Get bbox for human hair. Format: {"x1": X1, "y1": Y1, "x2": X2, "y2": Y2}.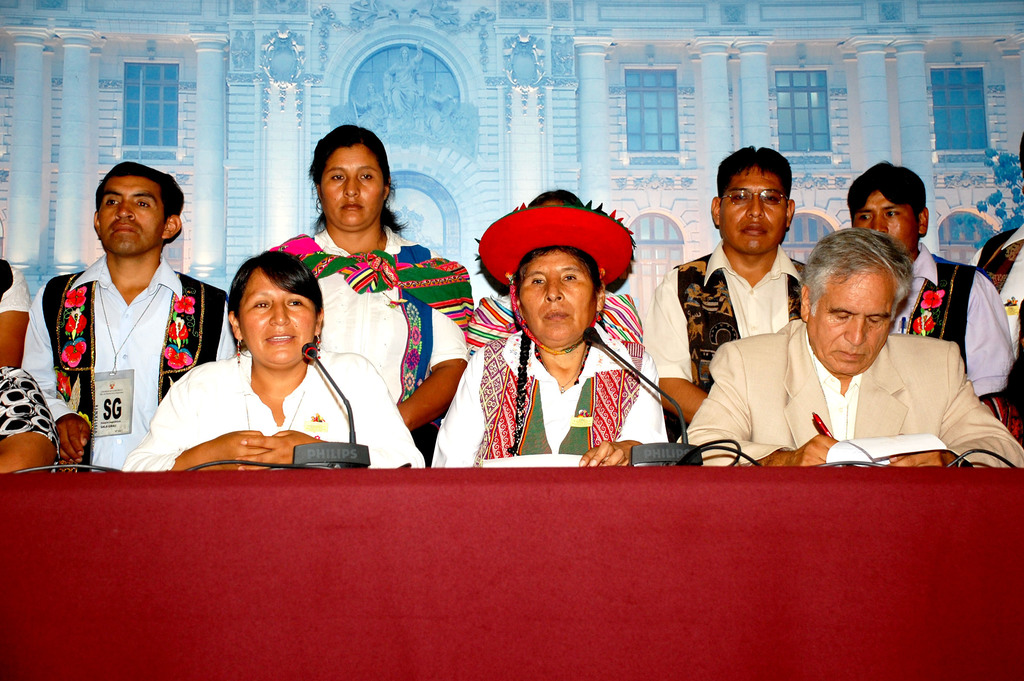
{"x1": 297, "y1": 127, "x2": 393, "y2": 231}.
